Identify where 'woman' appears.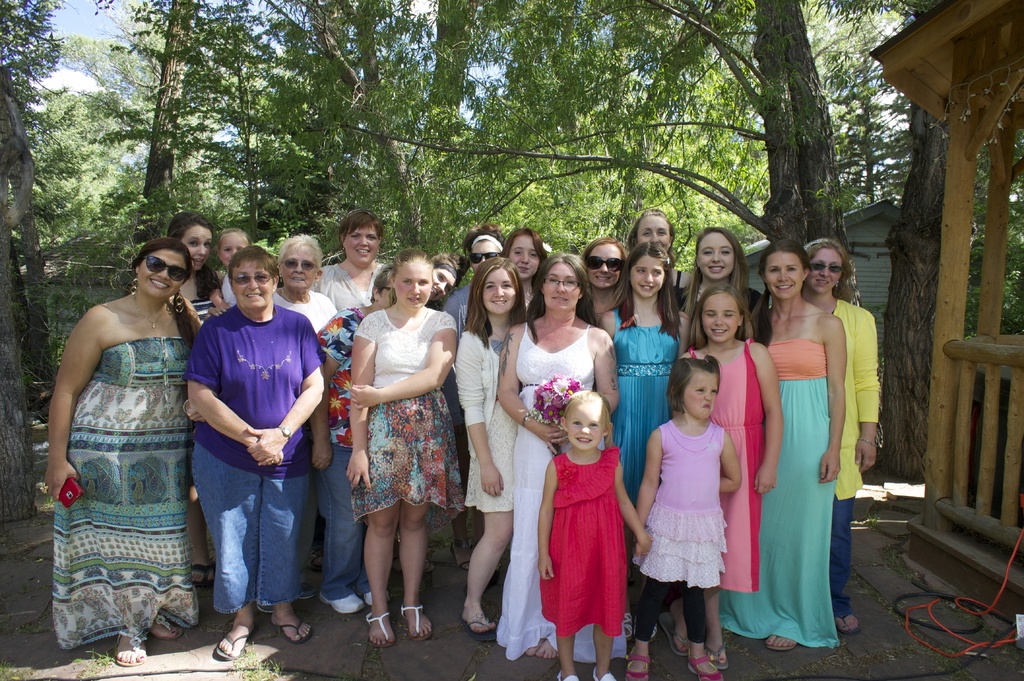
Appears at bbox=[176, 246, 321, 663].
